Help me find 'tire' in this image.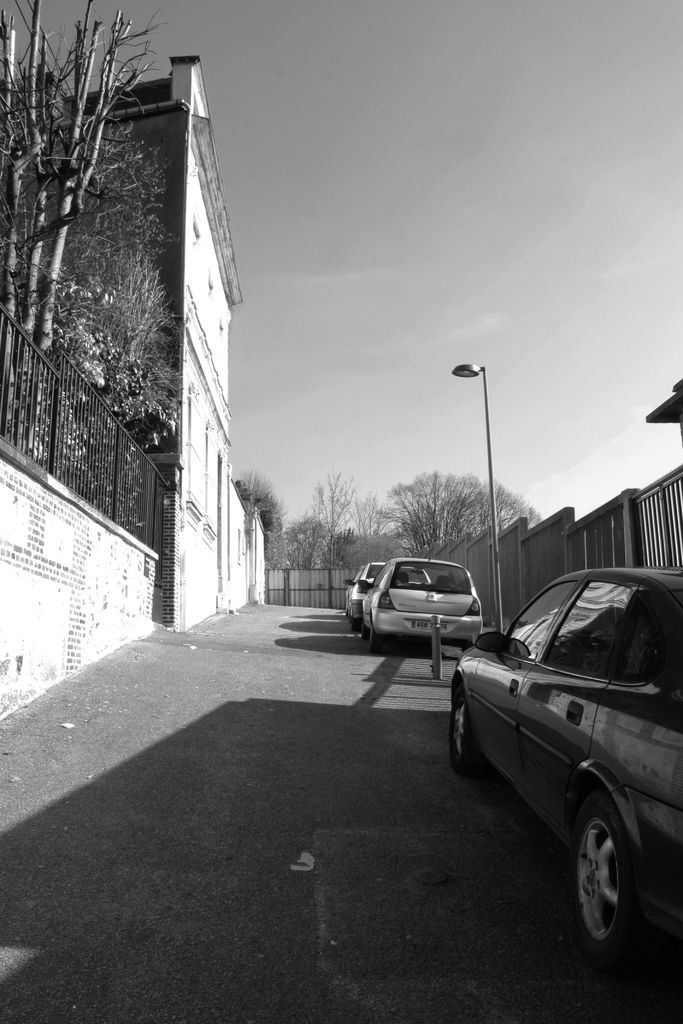
Found it: box(452, 676, 483, 774).
